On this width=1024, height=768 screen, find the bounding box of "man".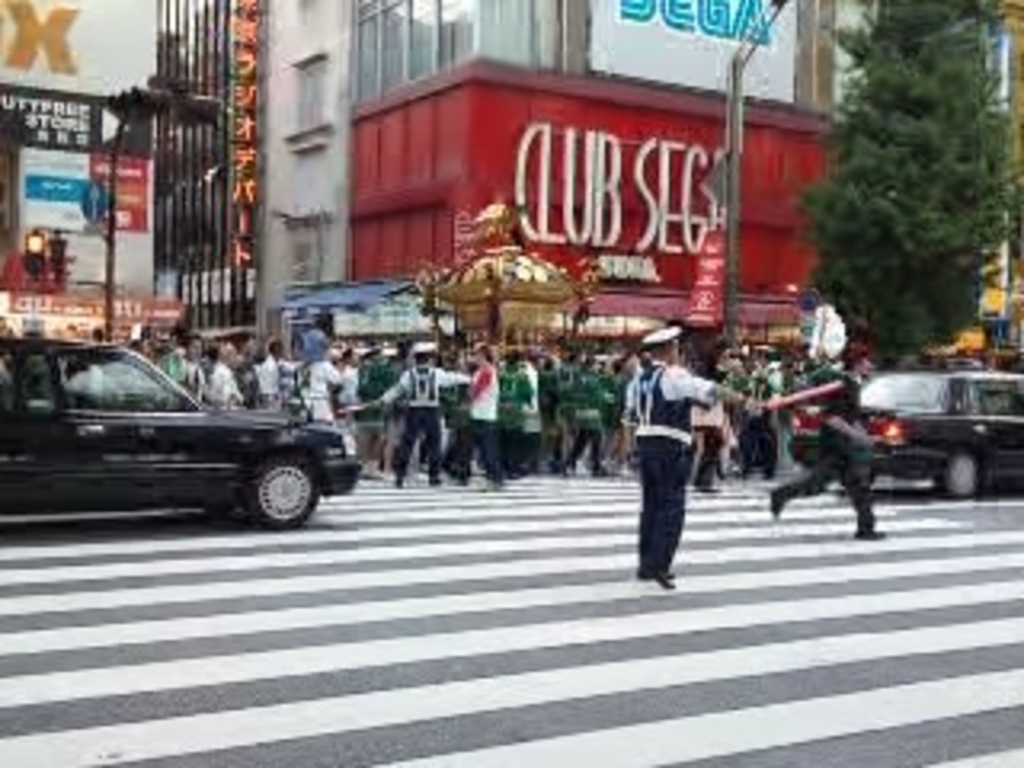
Bounding box: (342,342,483,480).
